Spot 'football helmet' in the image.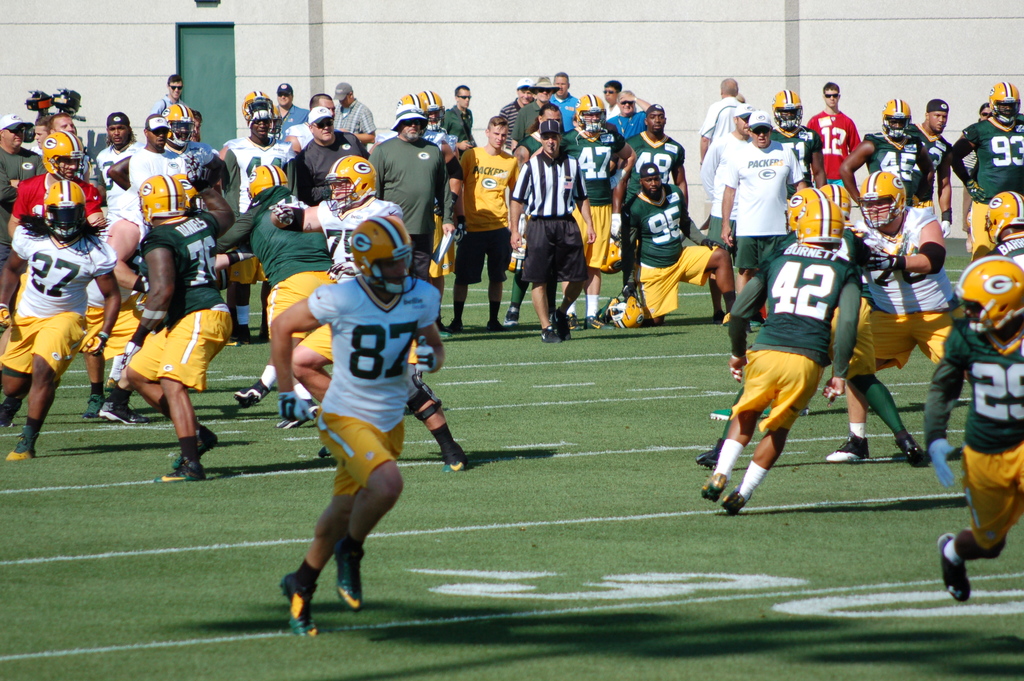
'football helmet' found at <region>948, 263, 1021, 321</region>.
